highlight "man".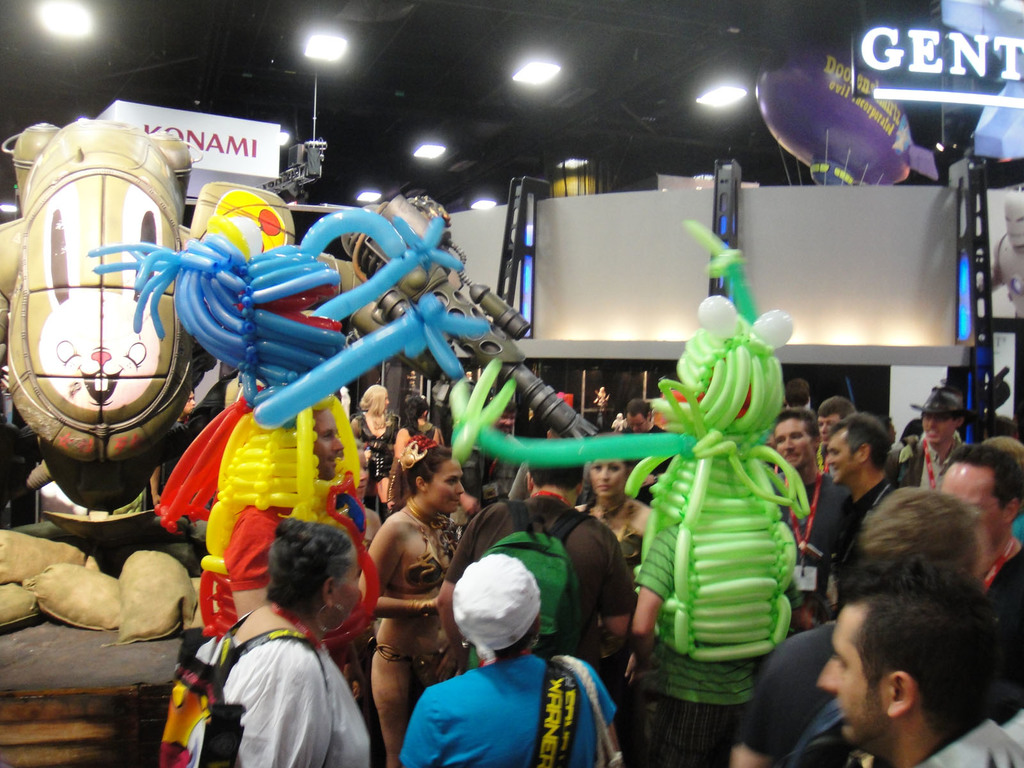
Highlighted region: pyautogui.locateOnScreen(781, 376, 813, 410).
